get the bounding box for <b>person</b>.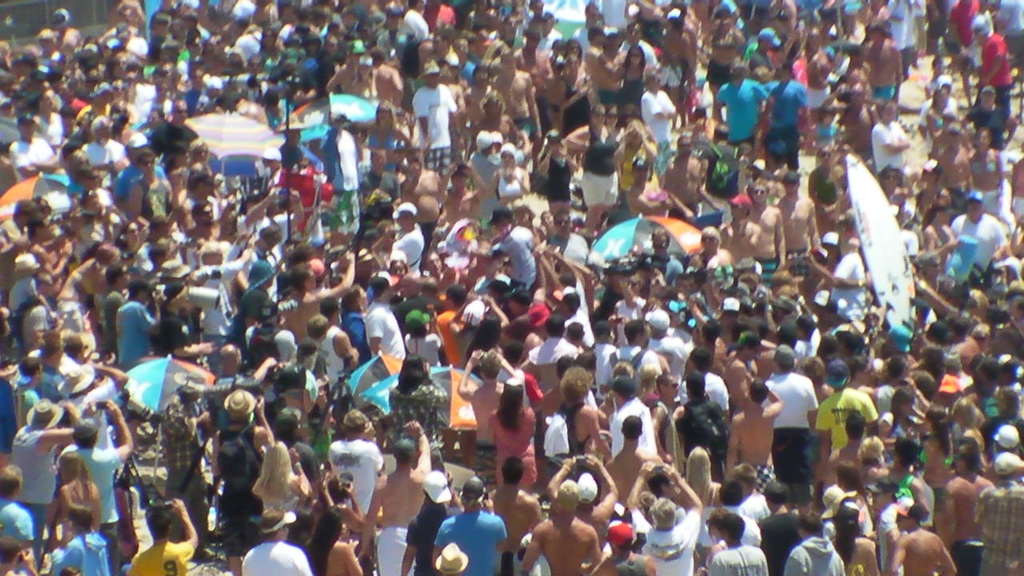
crop(812, 354, 878, 456).
